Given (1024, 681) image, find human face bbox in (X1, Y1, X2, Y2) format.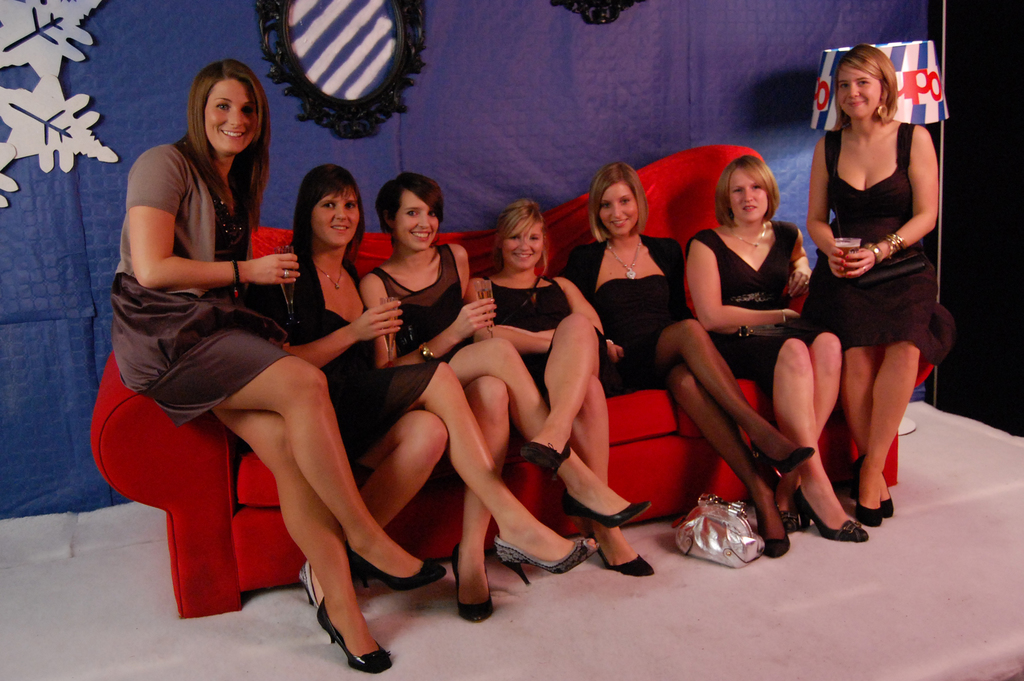
(727, 168, 770, 221).
